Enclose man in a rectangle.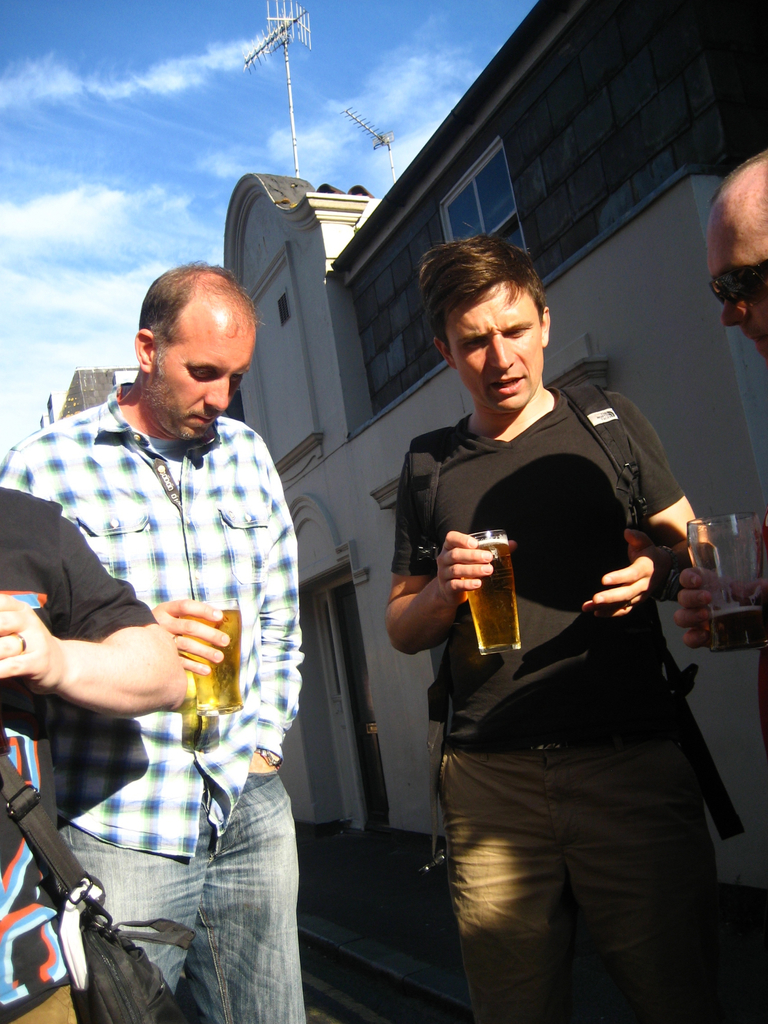
BBox(0, 257, 326, 1023).
